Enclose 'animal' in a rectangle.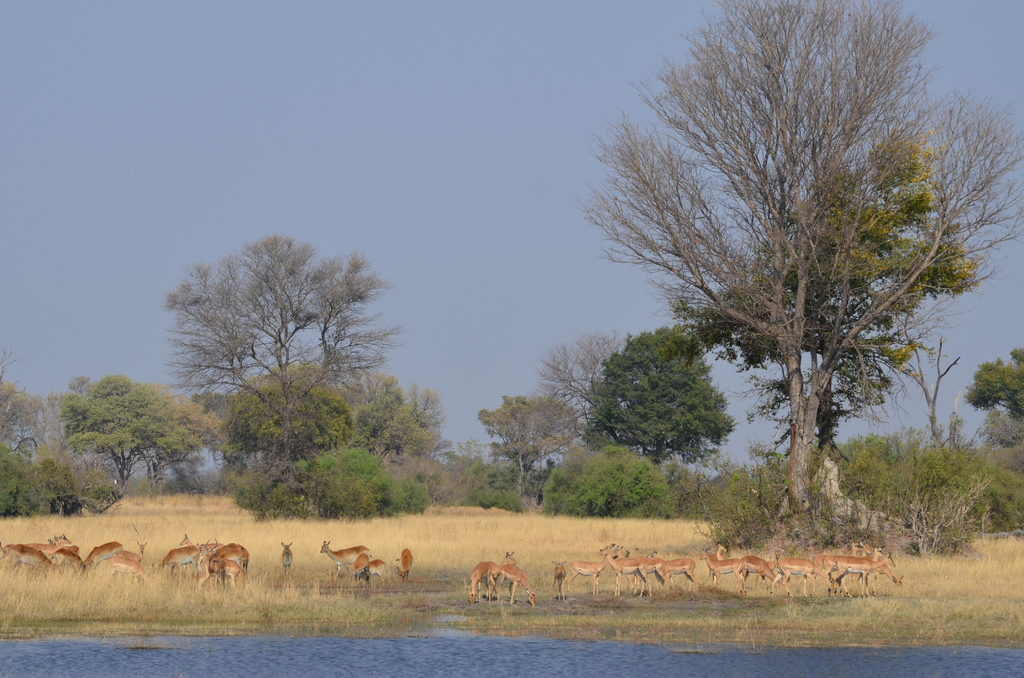
<box>494,563,540,609</box>.
